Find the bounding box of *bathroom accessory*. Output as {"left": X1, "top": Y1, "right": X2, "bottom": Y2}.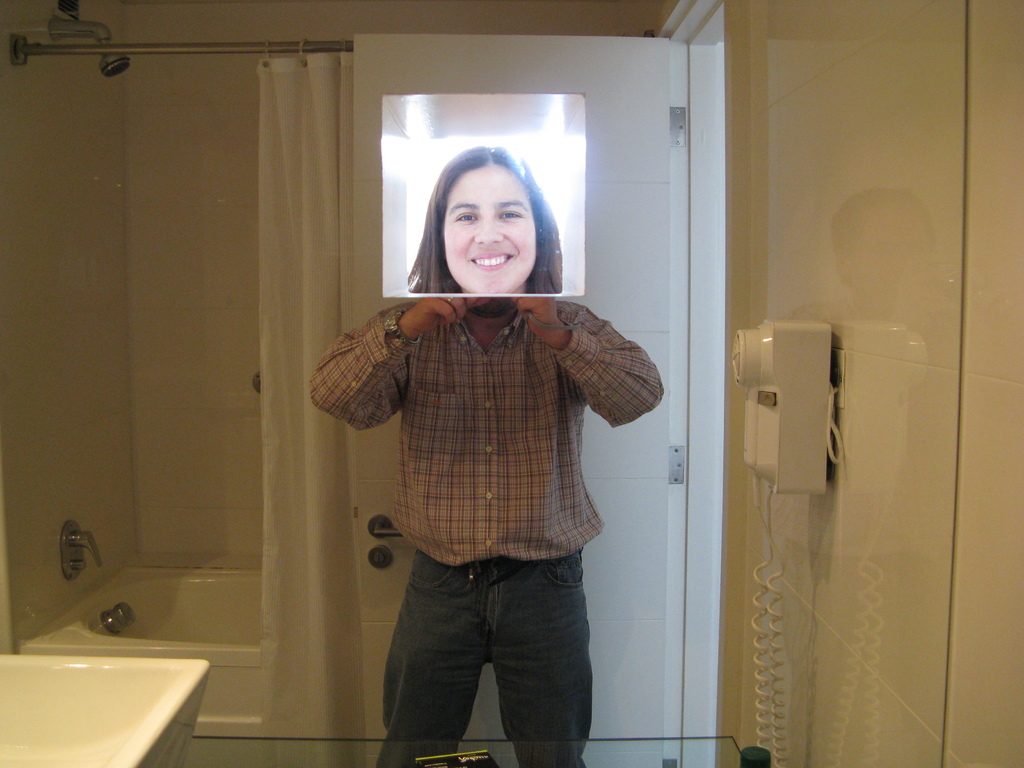
{"left": 99, "top": 602, "right": 136, "bottom": 637}.
